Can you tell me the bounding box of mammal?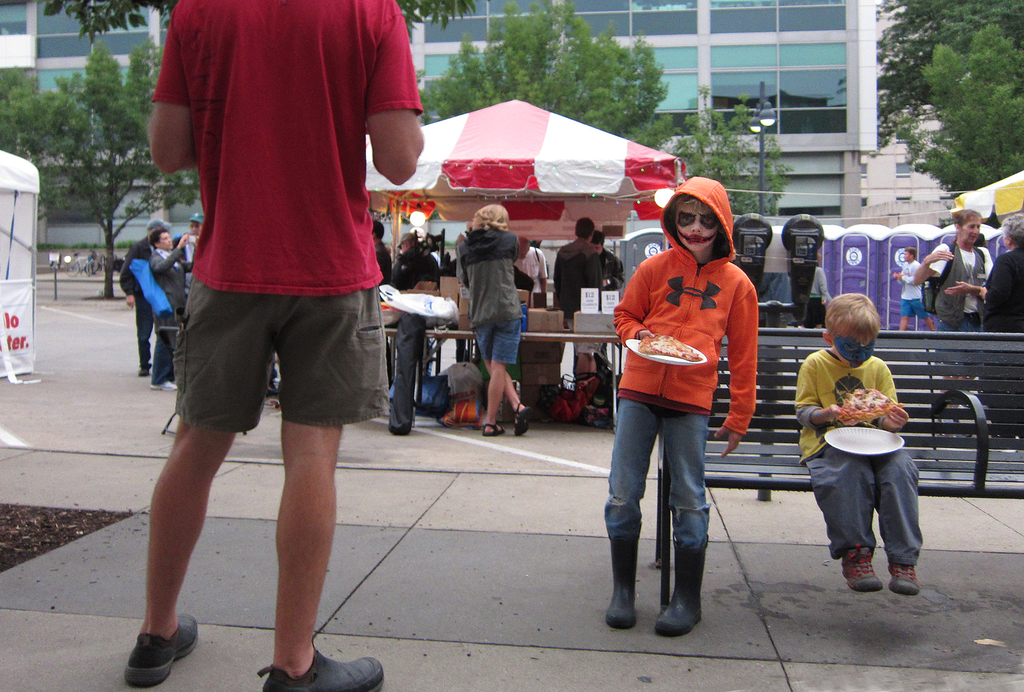
{"left": 119, "top": 217, "right": 172, "bottom": 375}.
